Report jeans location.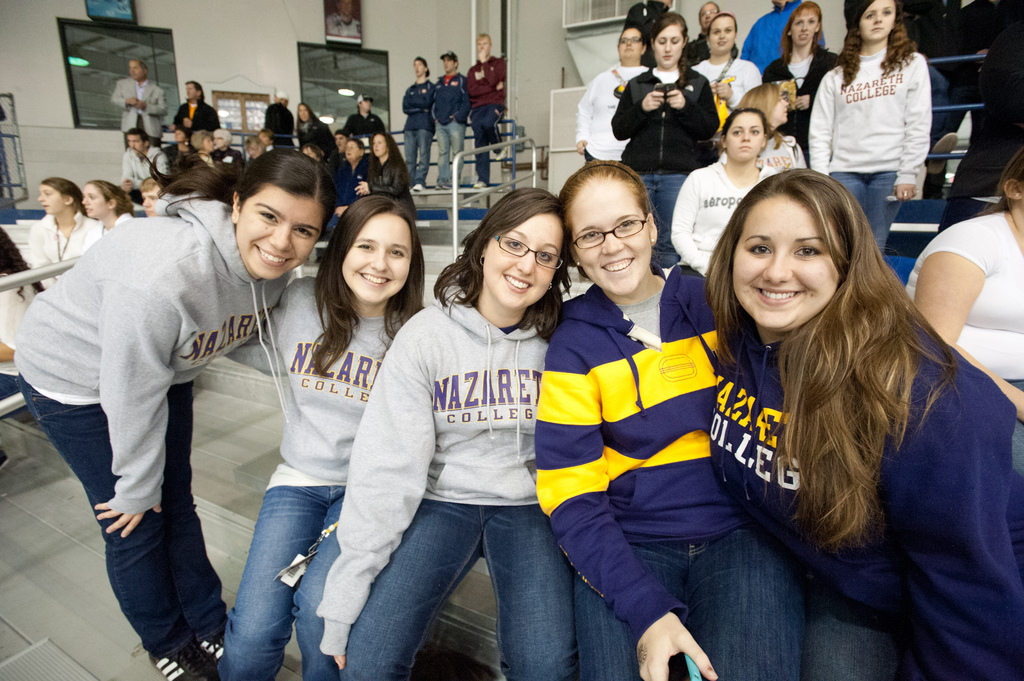
Report: box=[577, 539, 805, 679].
